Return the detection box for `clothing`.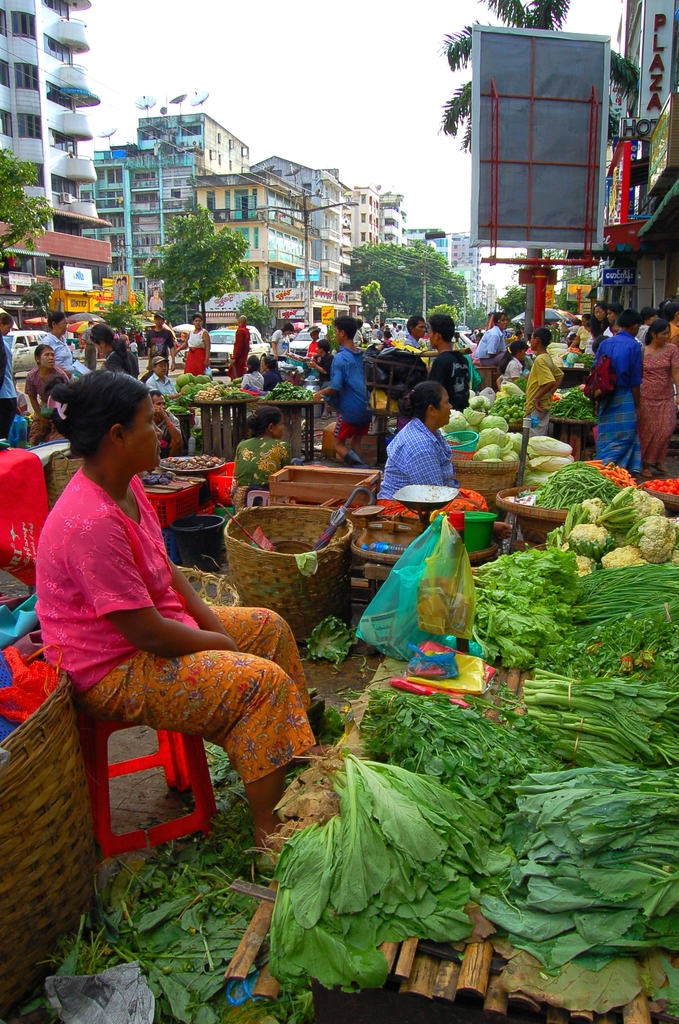
<region>307, 340, 316, 360</region>.
